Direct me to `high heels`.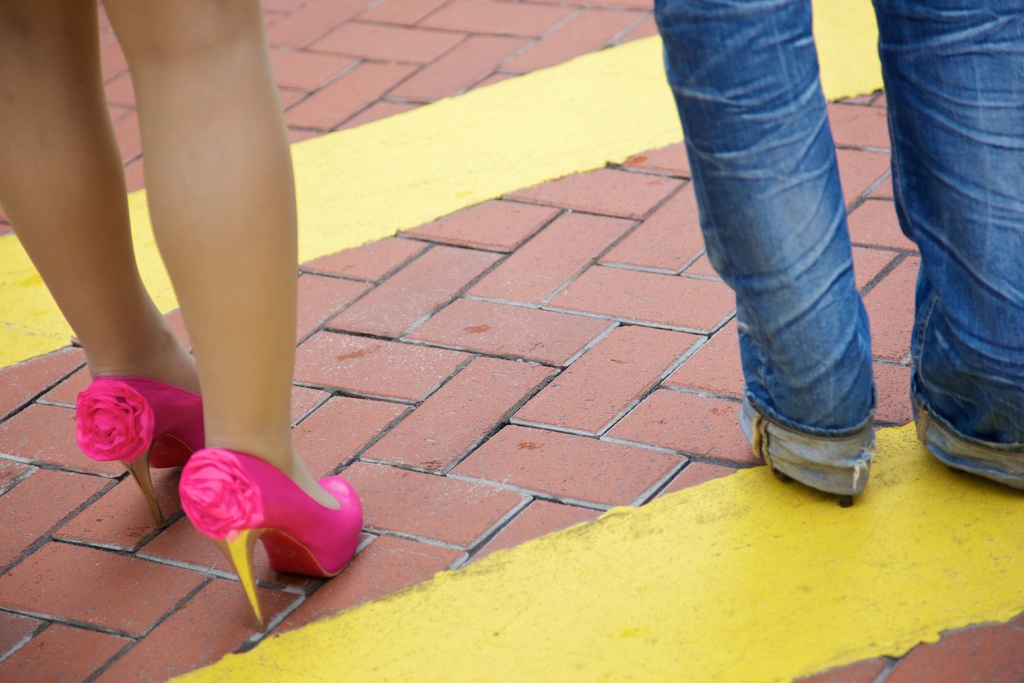
Direction: [left=168, top=429, right=358, bottom=596].
